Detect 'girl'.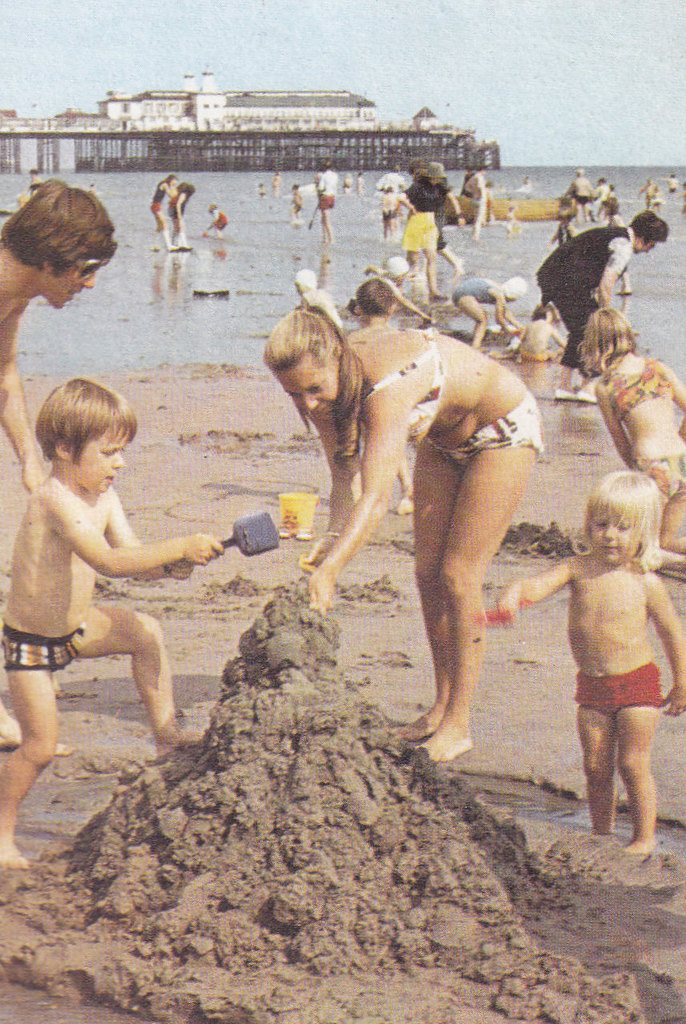
Detected at 569,299,685,572.
